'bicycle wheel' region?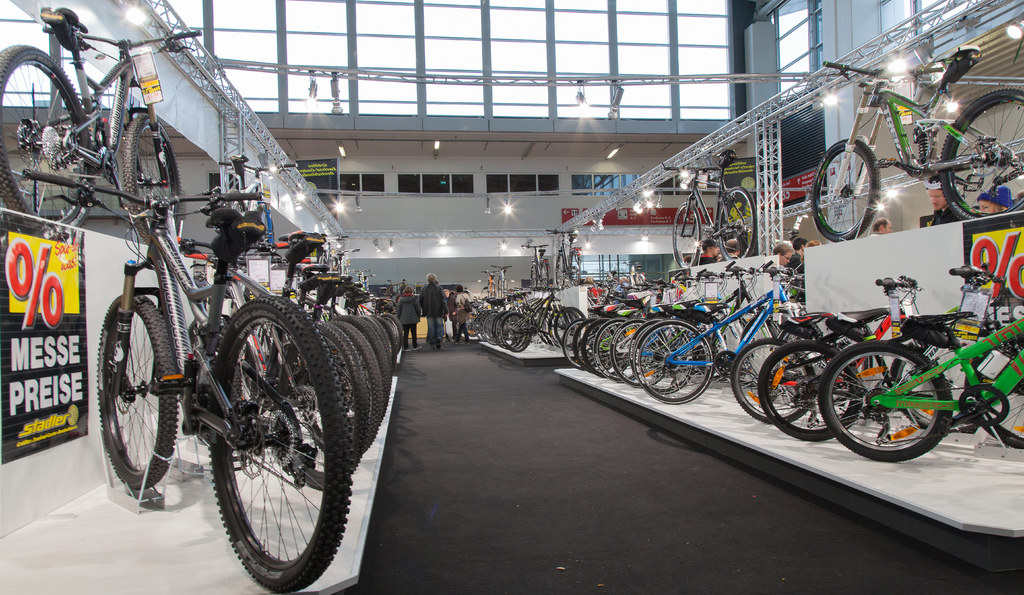
{"left": 0, "top": 42, "right": 90, "bottom": 232}
